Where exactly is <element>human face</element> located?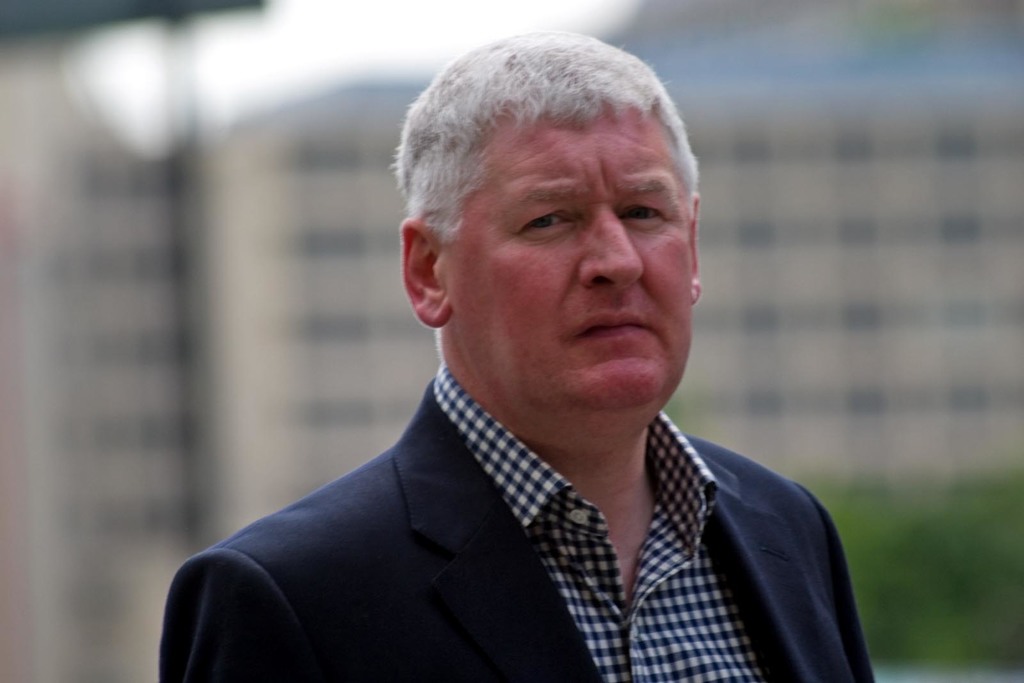
Its bounding box is locate(438, 111, 697, 424).
